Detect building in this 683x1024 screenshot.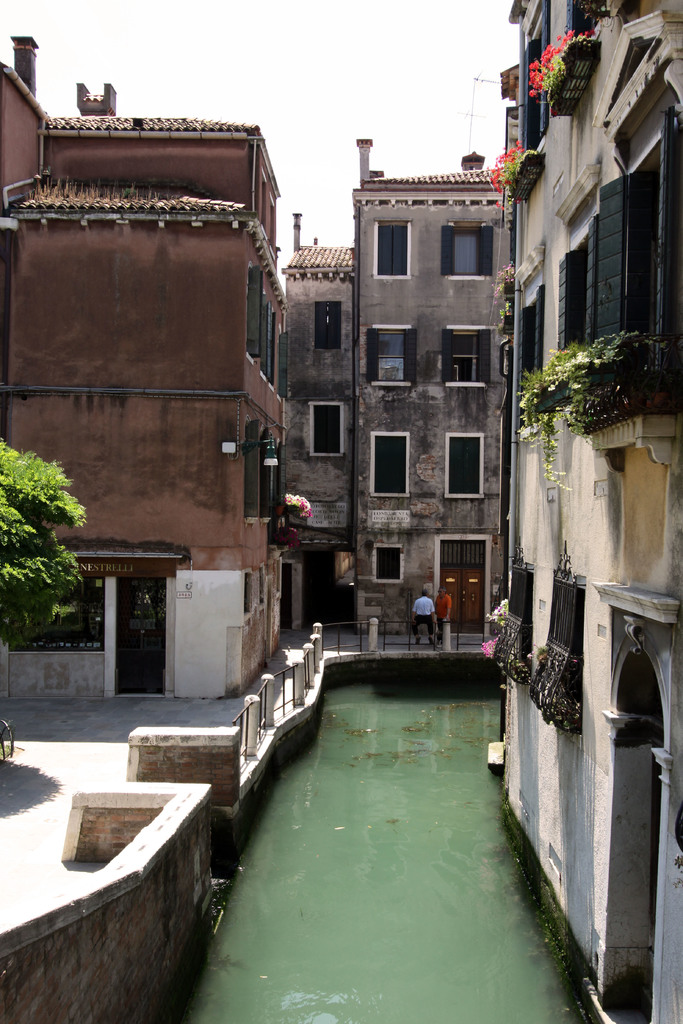
Detection: 478,0,682,1023.
